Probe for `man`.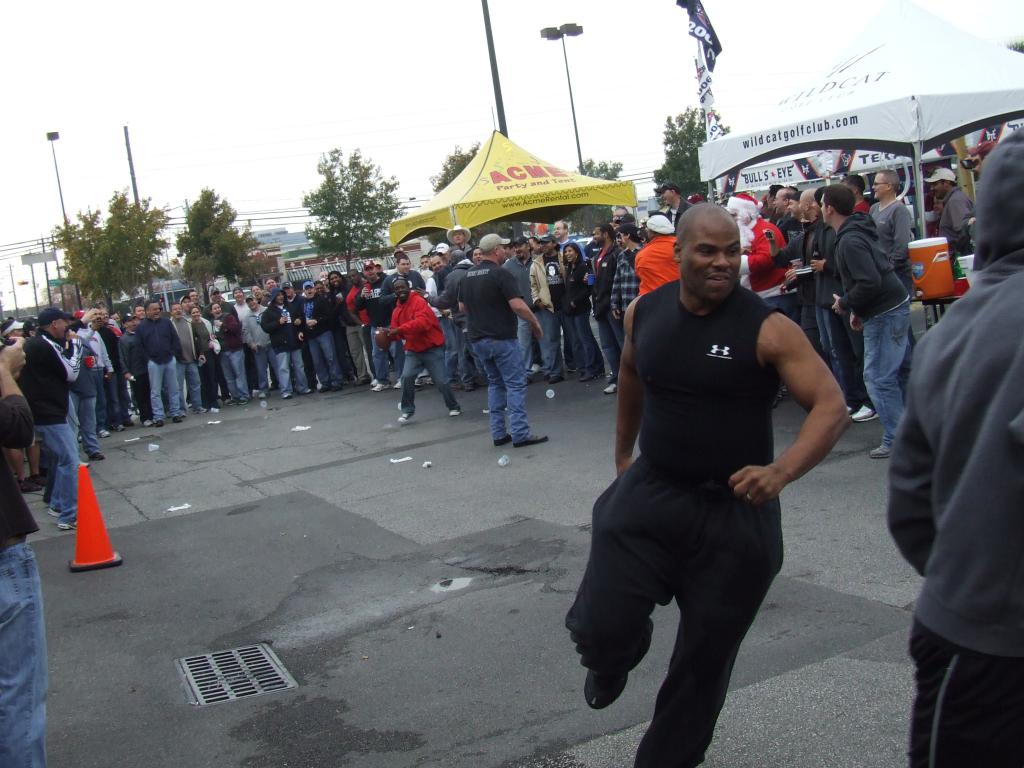
Probe result: bbox=(90, 306, 125, 428).
